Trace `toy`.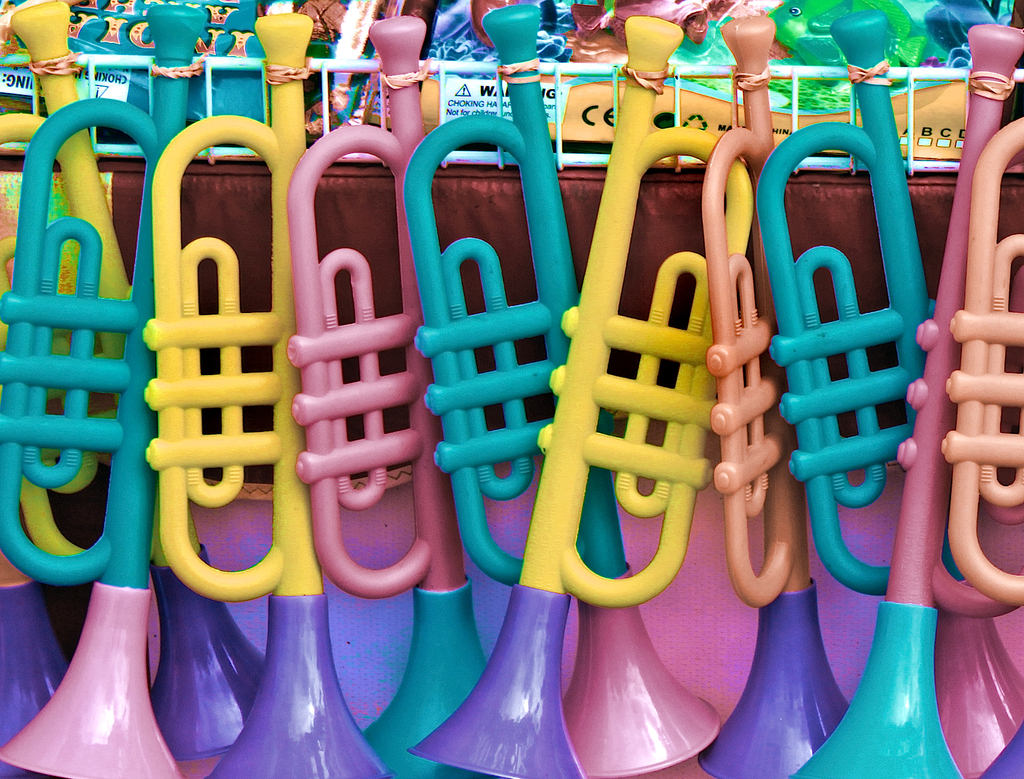
Traced to bbox(411, 0, 728, 765).
